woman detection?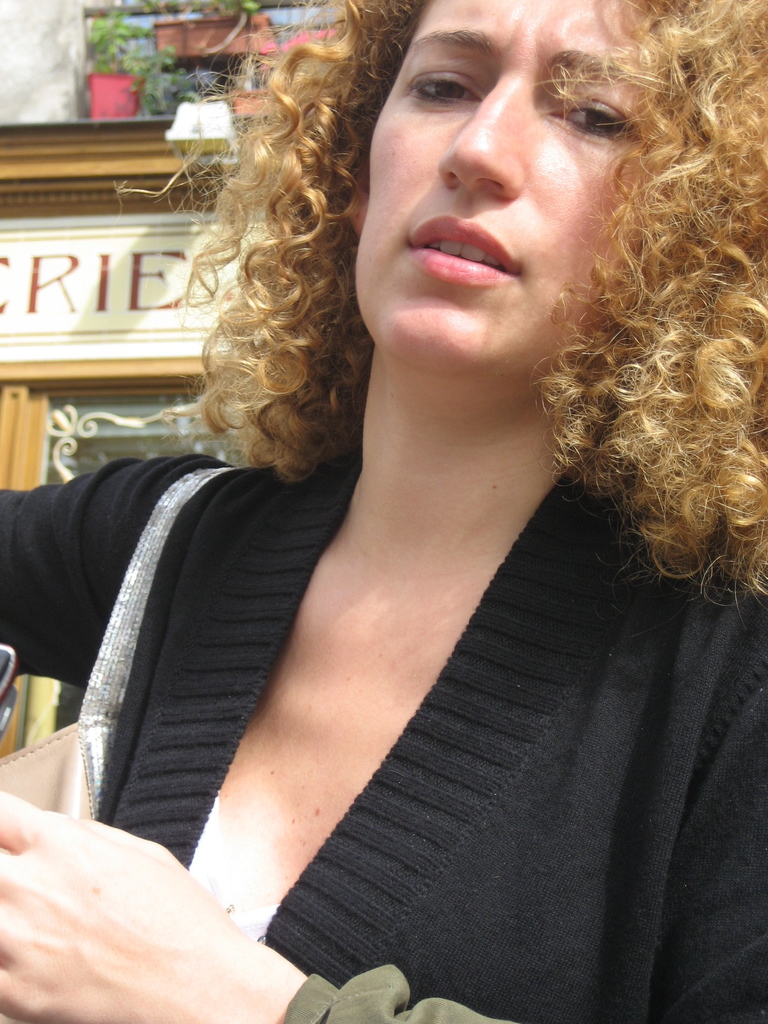
box=[0, 0, 767, 1023]
